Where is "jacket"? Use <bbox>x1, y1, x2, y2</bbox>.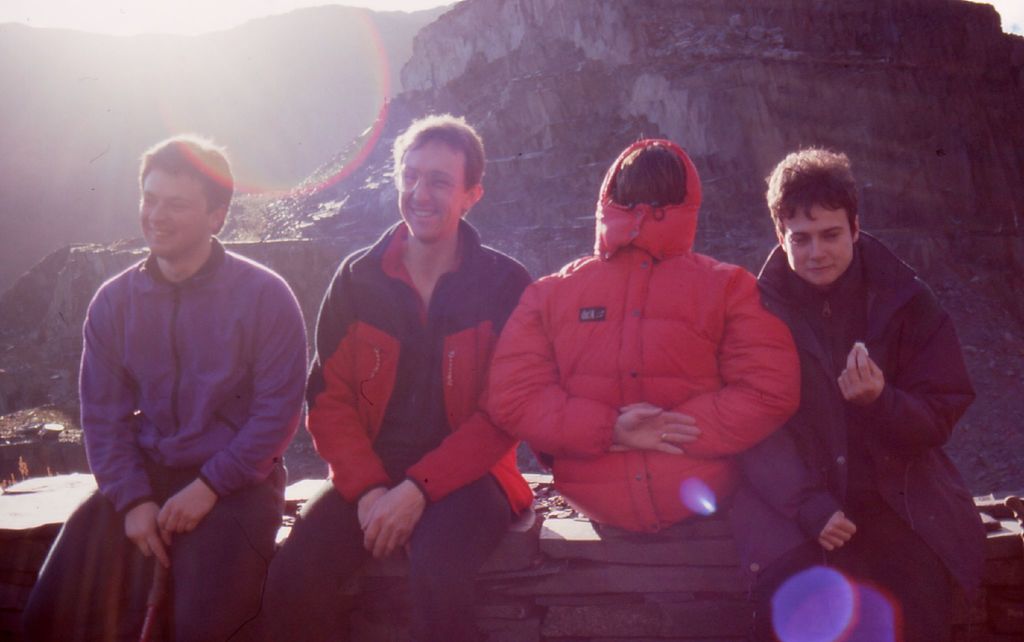
<bbox>724, 231, 990, 589</bbox>.
